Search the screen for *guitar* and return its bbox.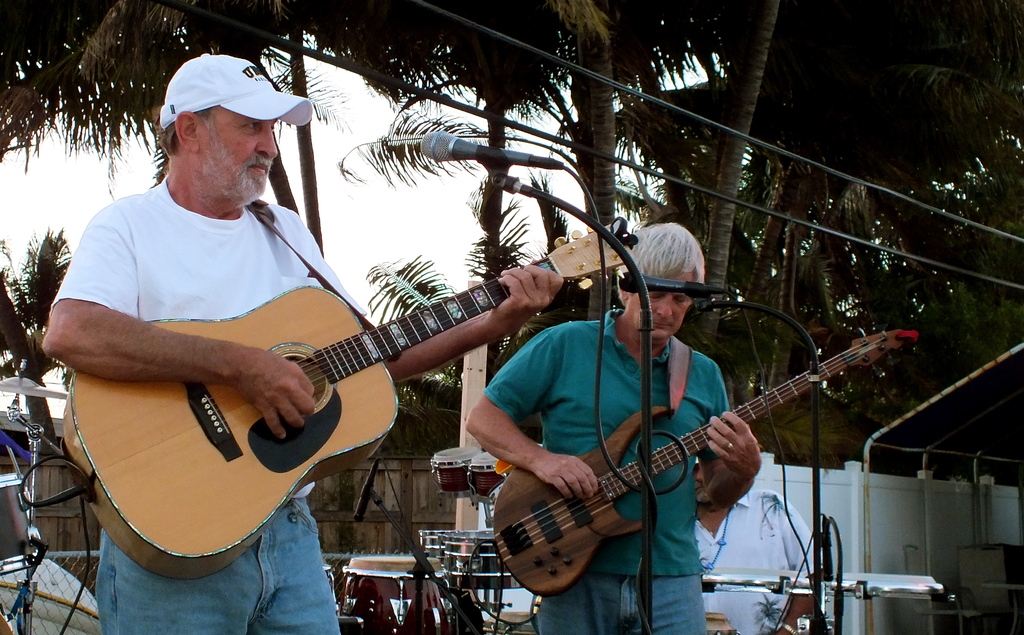
Found: <bbox>60, 219, 643, 579</bbox>.
